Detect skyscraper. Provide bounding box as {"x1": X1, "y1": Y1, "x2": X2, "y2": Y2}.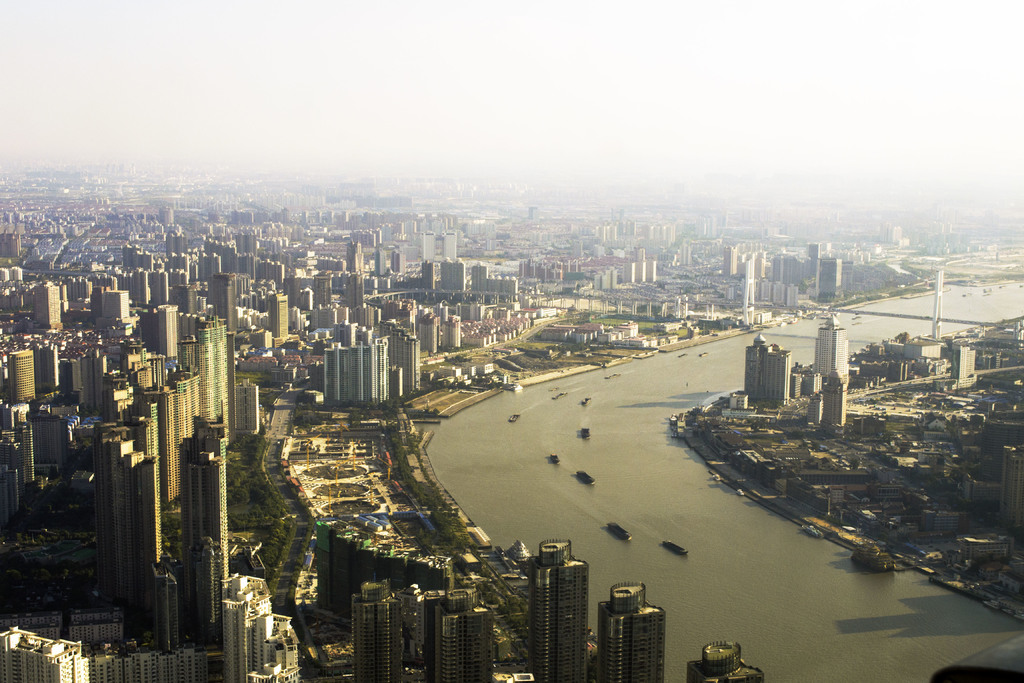
{"x1": 267, "y1": 290, "x2": 301, "y2": 347}.
